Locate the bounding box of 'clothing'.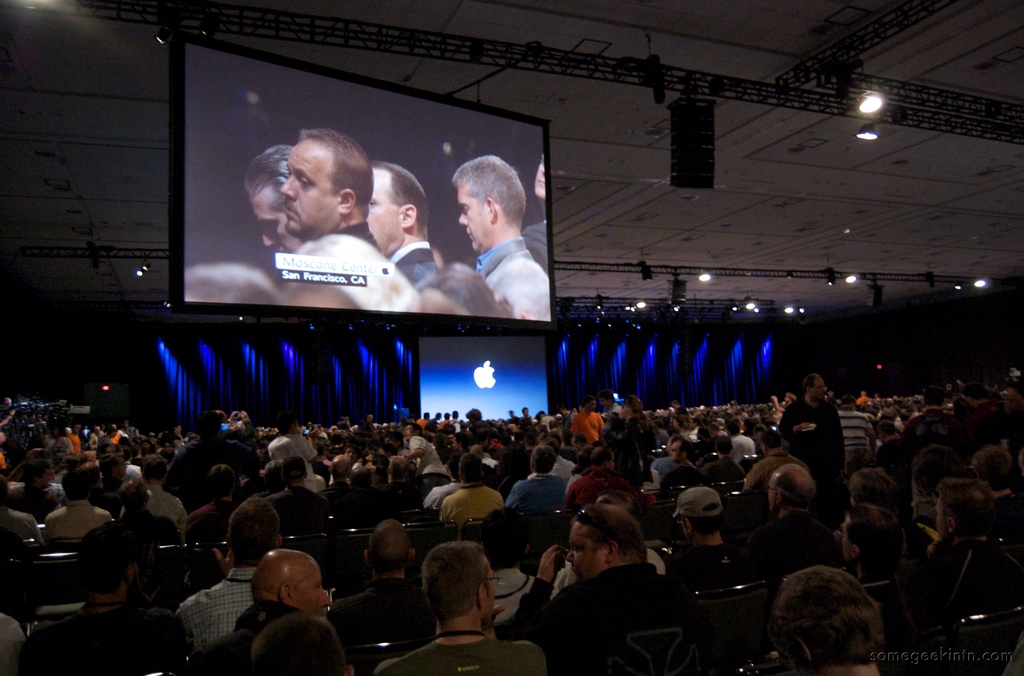
Bounding box: 676 409 690 418.
